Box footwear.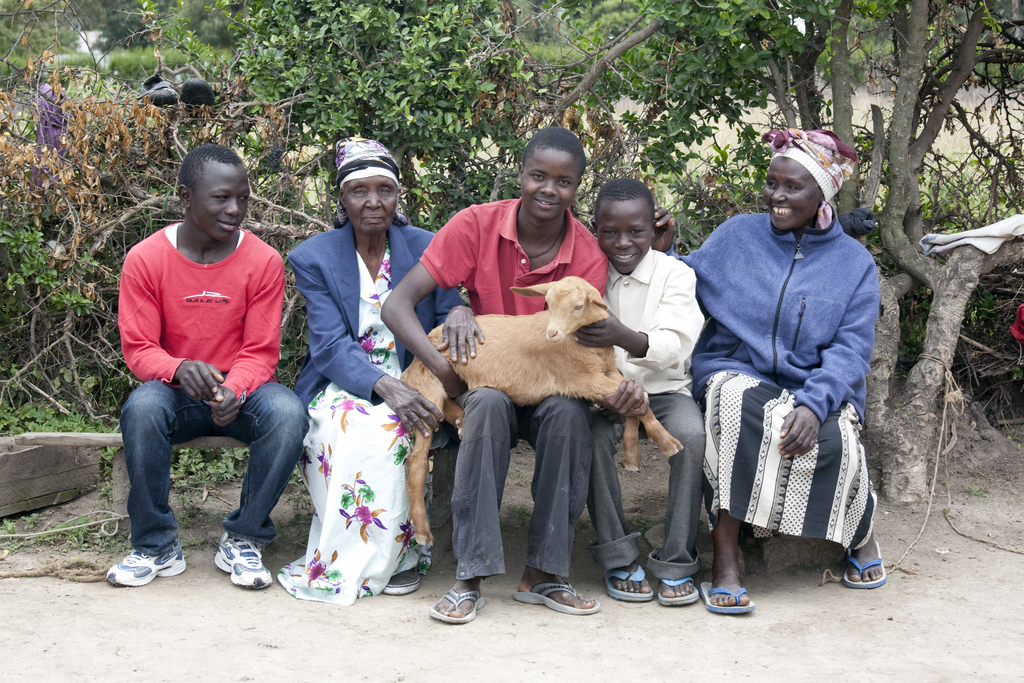
210 525 273 588.
